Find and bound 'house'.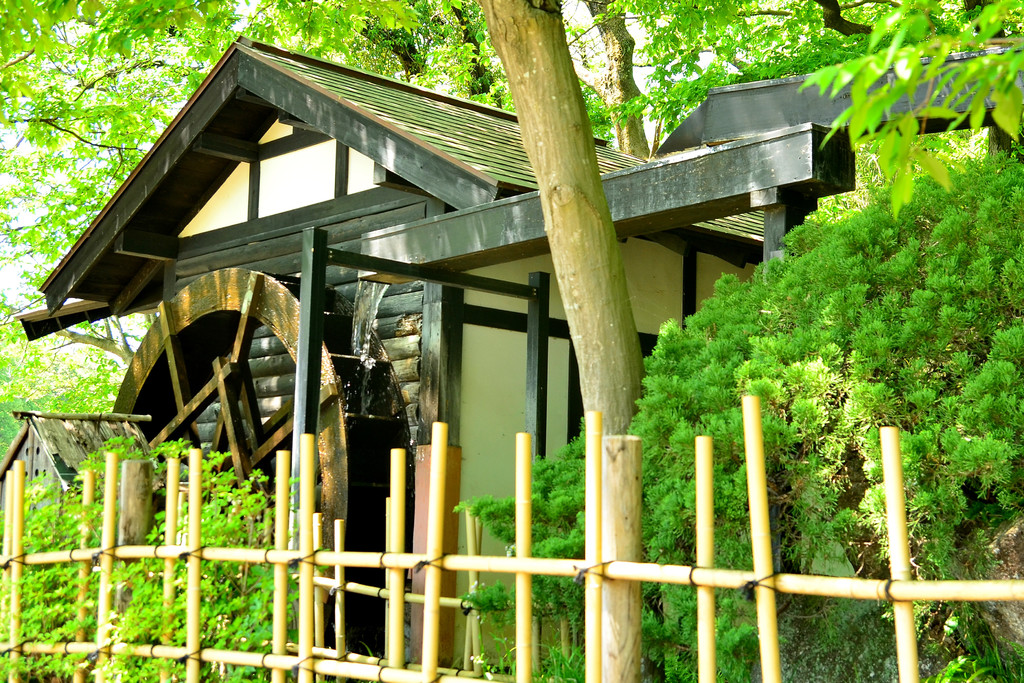
Bound: x1=0 y1=0 x2=1016 y2=682.
